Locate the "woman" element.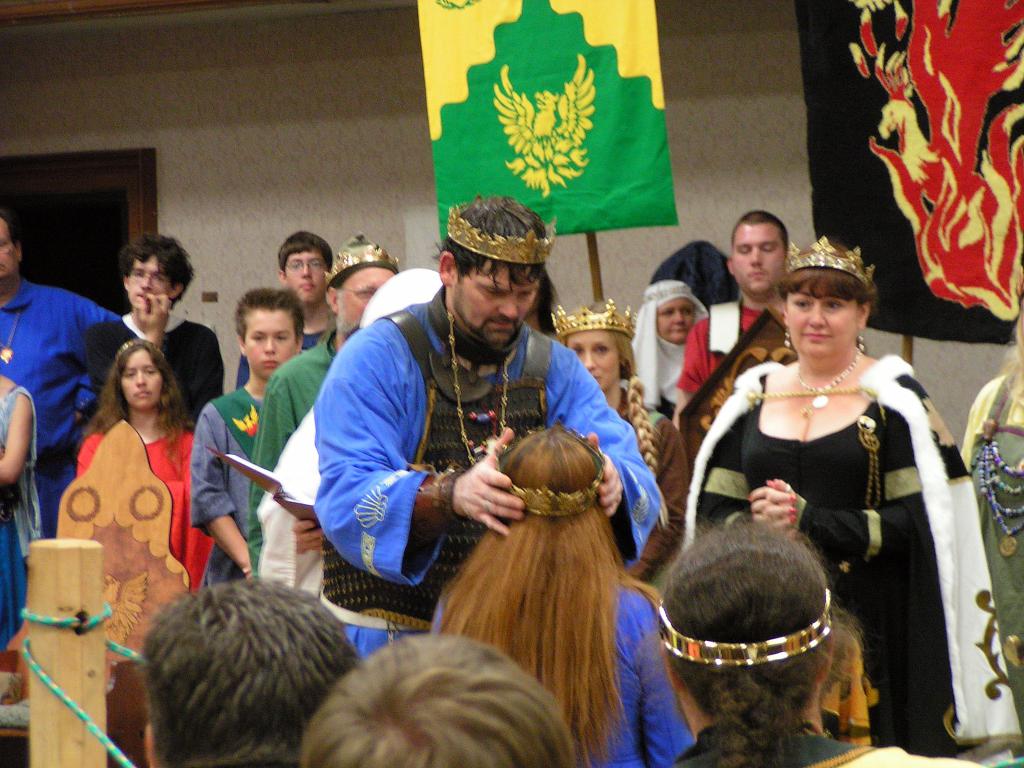
Element bbox: select_region(74, 336, 214, 587).
